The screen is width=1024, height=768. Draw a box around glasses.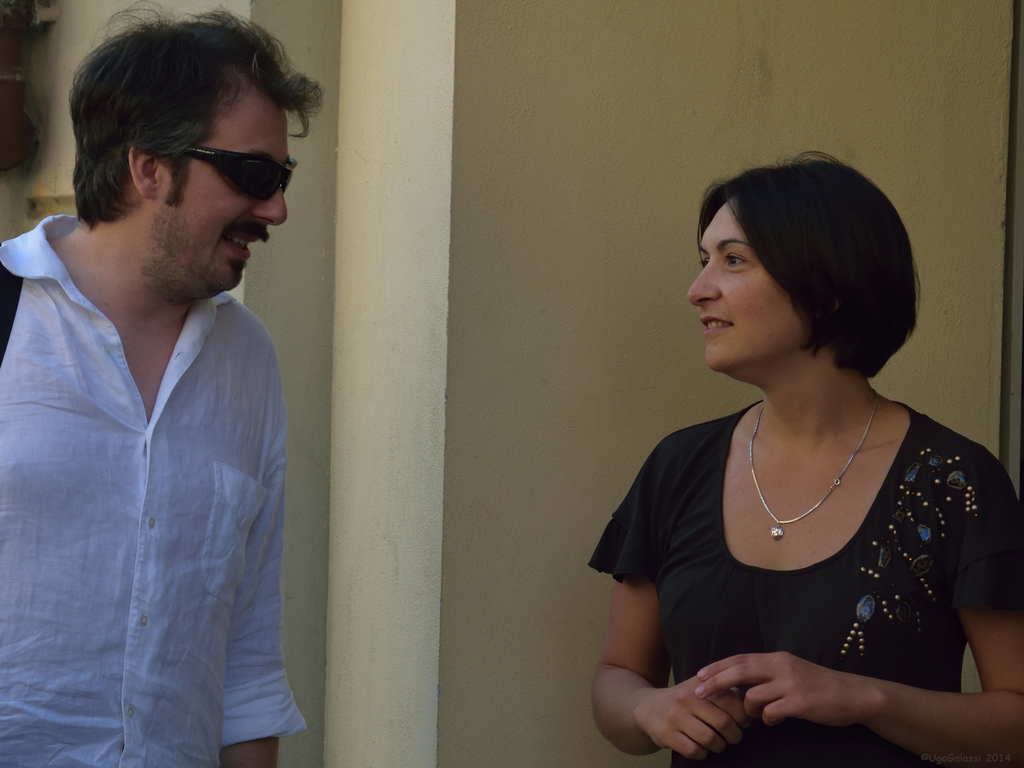
[179,145,300,208].
